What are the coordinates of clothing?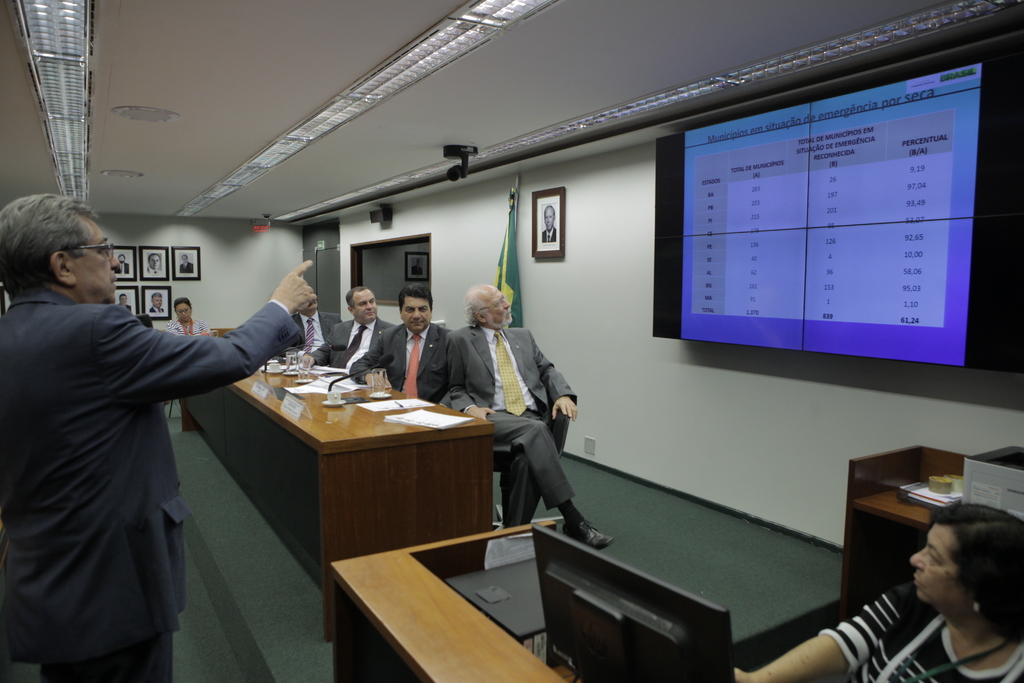
l=351, t=318, r=454, b=407.
